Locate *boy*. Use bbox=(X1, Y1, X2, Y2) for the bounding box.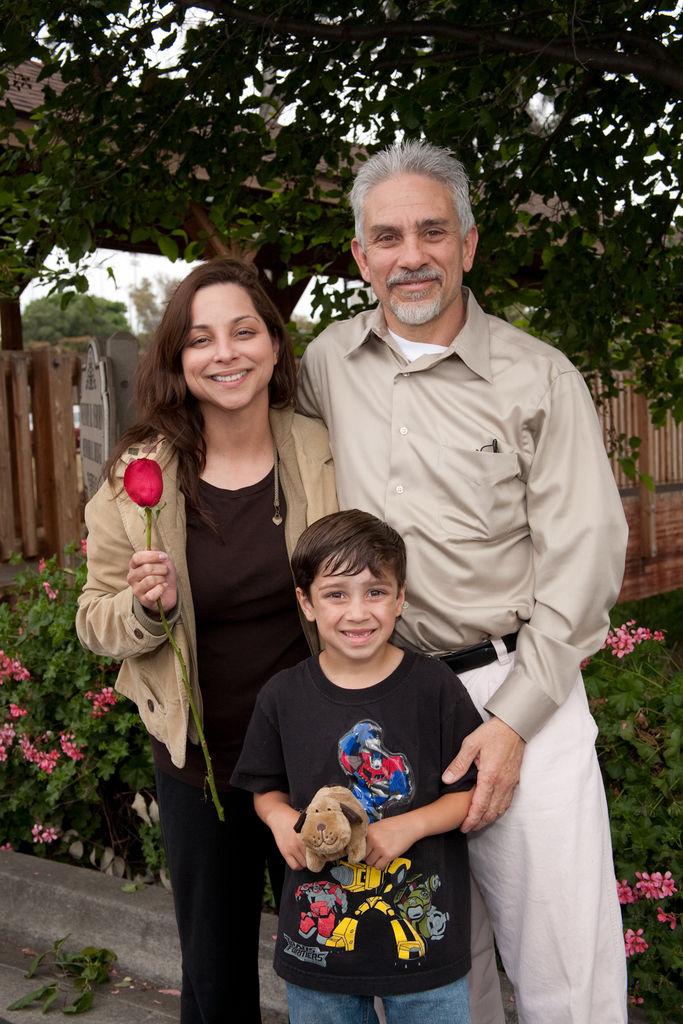
bbox=(236, 514, 488, 1023).
